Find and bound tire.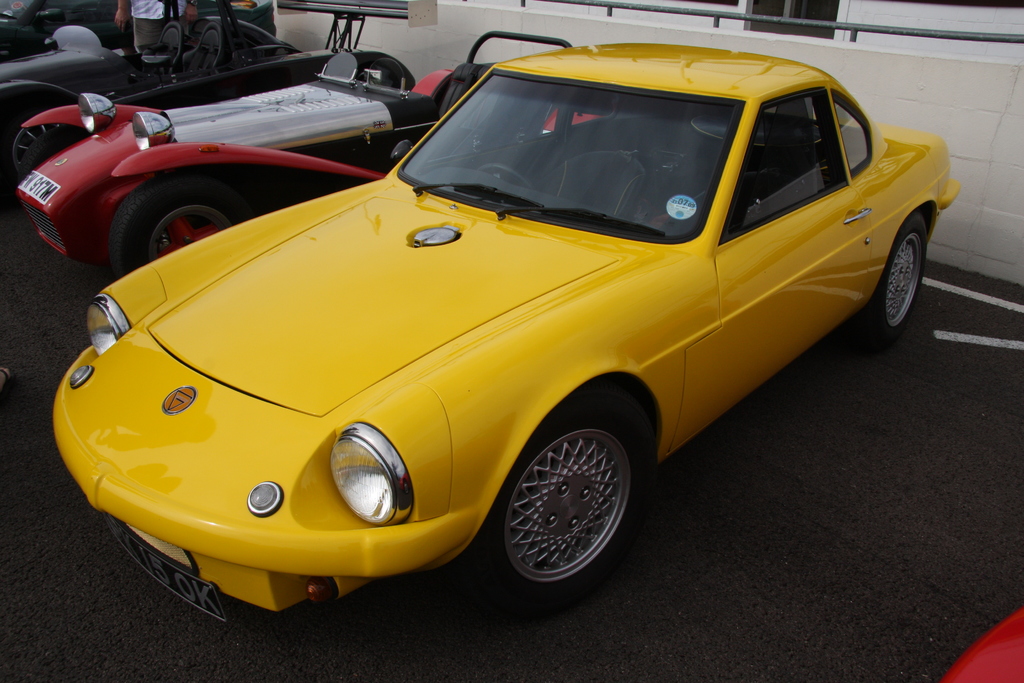
Bound: select_region(858, 204, 929, 345).
